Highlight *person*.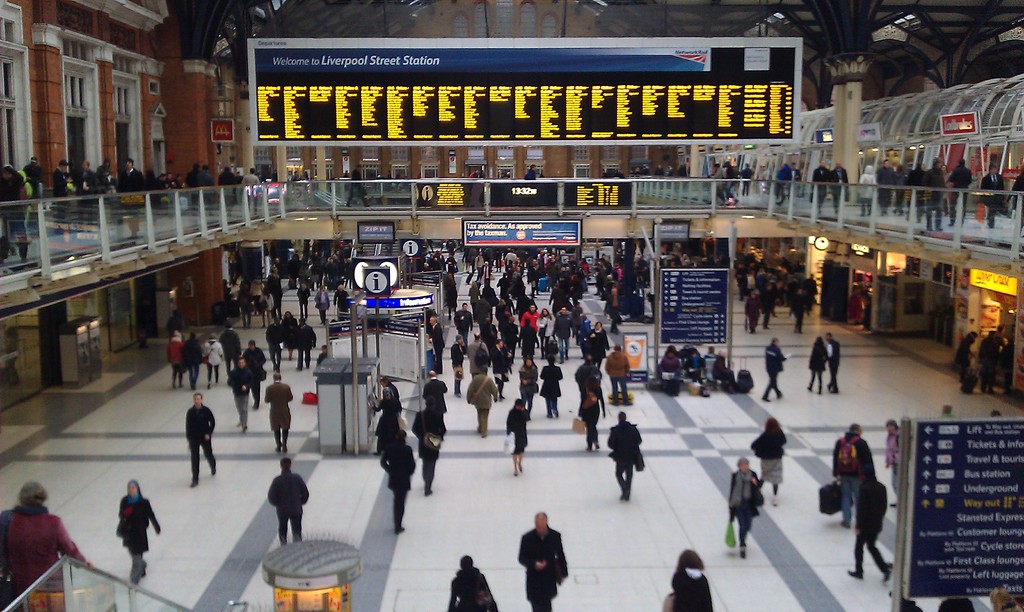
Highlighted region: 725:163:742:184.
